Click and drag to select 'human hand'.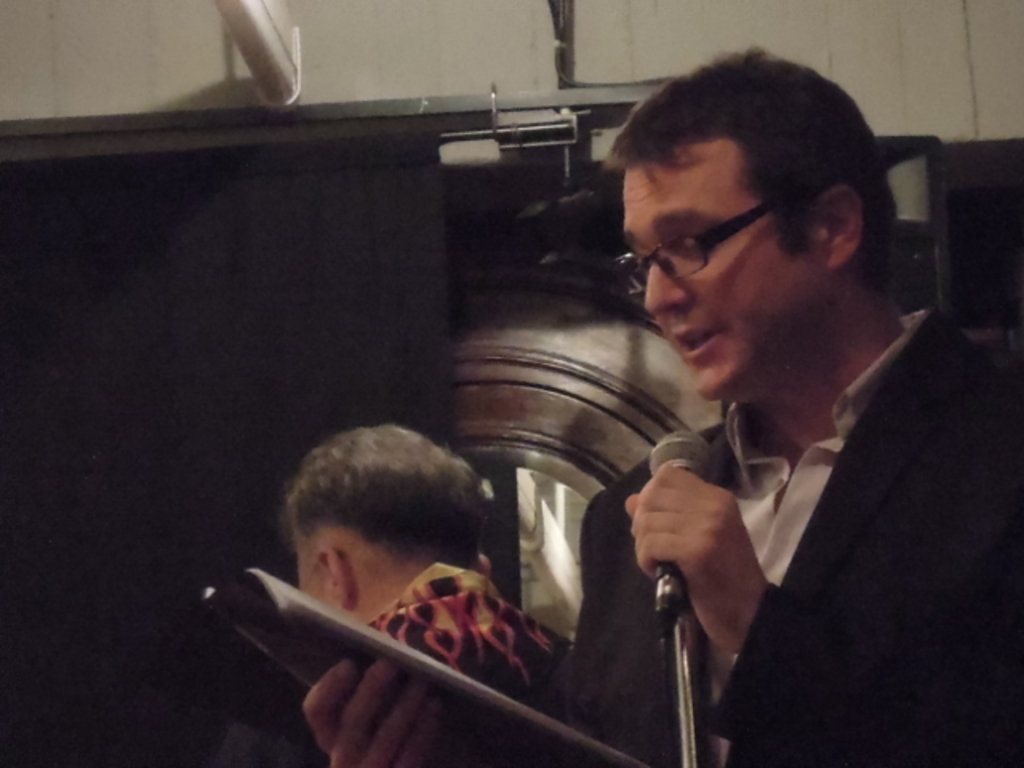
Selection: bbox=[627, 450, 776, 622].
